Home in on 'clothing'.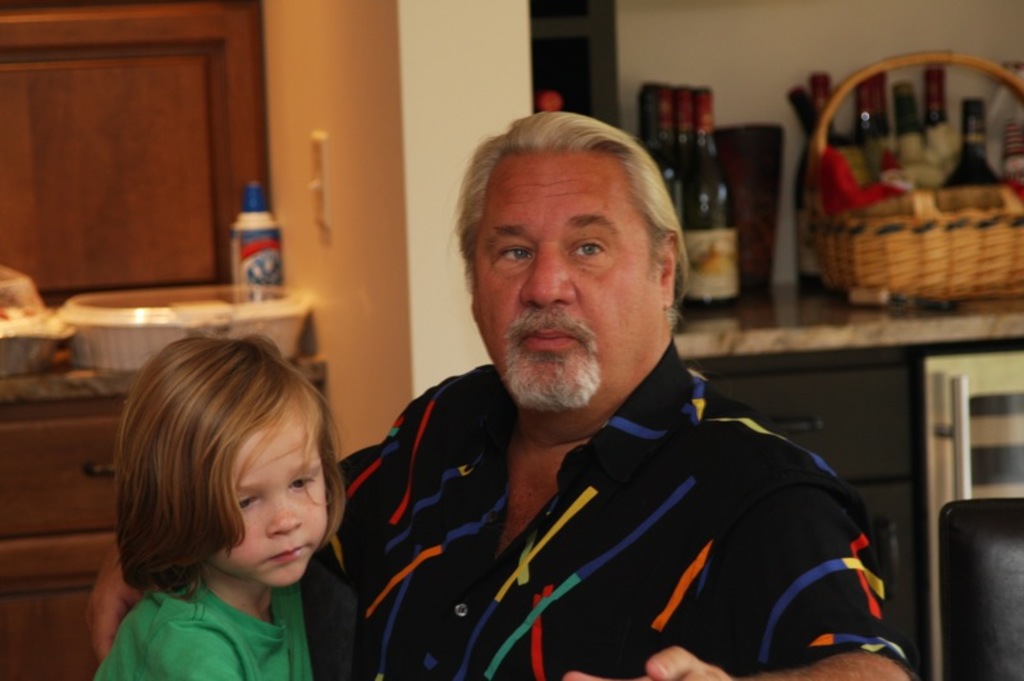
Homed in at [276, 347, 931, 680].
